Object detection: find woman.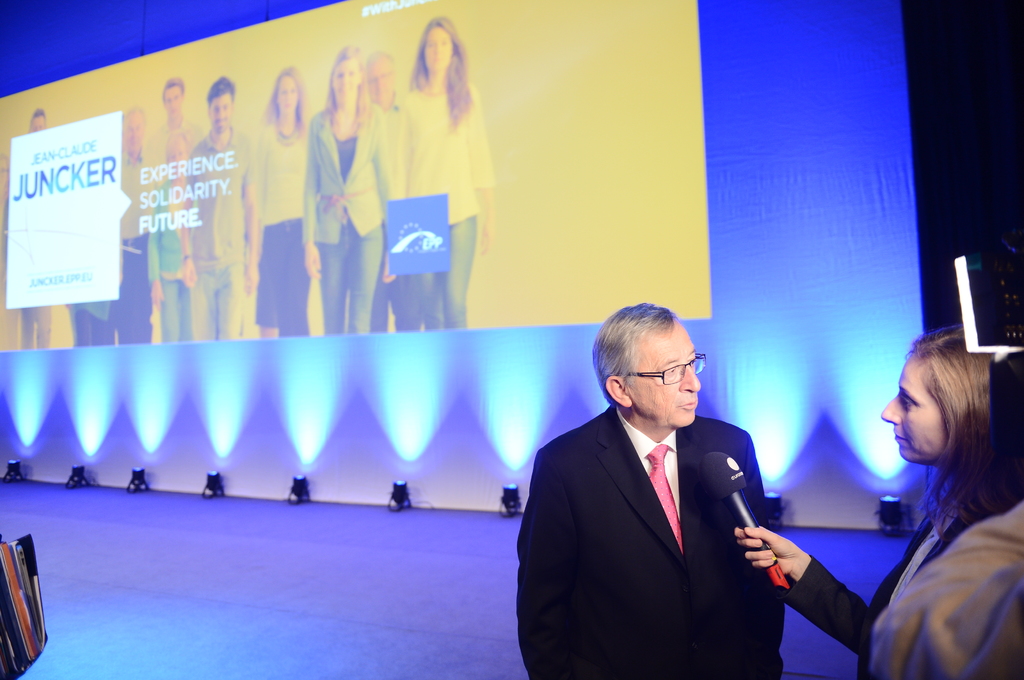
select_region(308, 49, 390, 331).
